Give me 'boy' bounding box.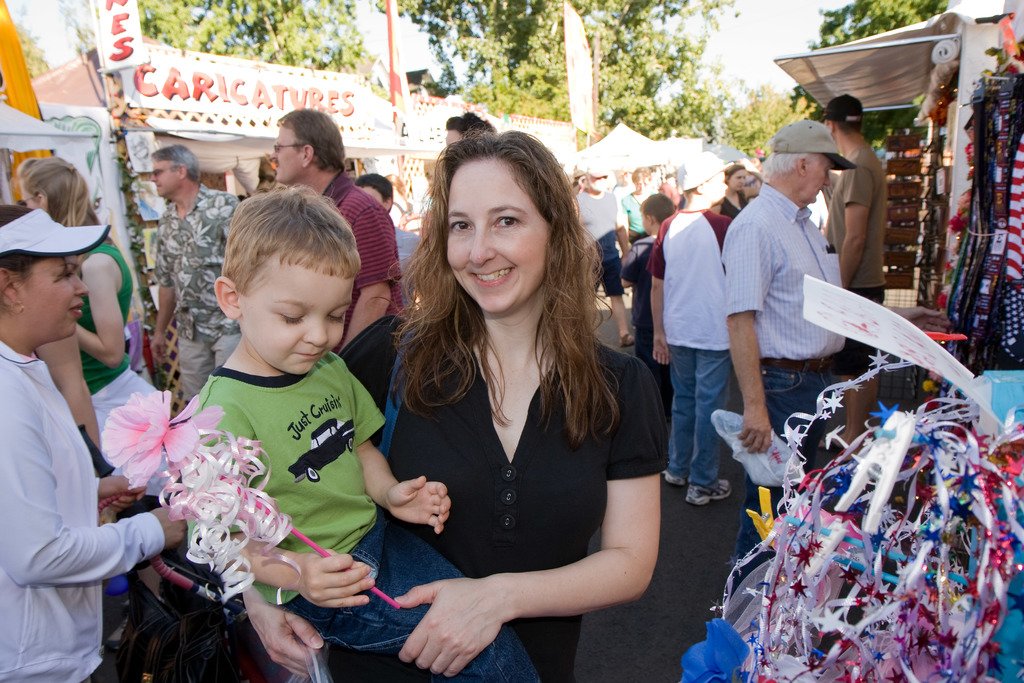
{"left": 645, "top": 152, "right": 735, "bottom": 509}.
